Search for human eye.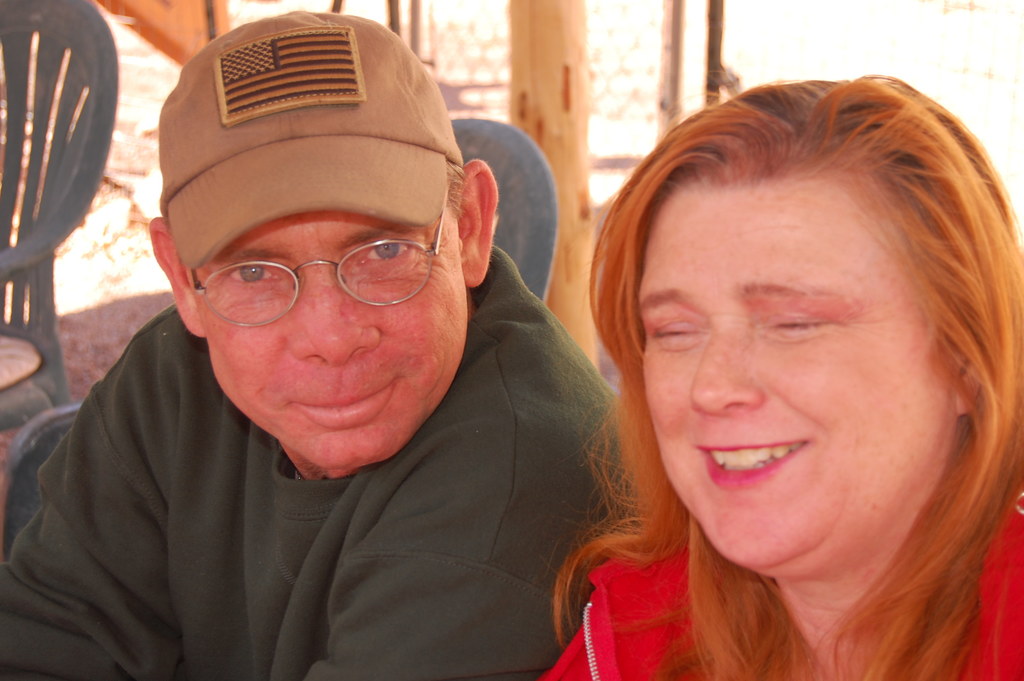
Found at [649, 321, 708, 350].
